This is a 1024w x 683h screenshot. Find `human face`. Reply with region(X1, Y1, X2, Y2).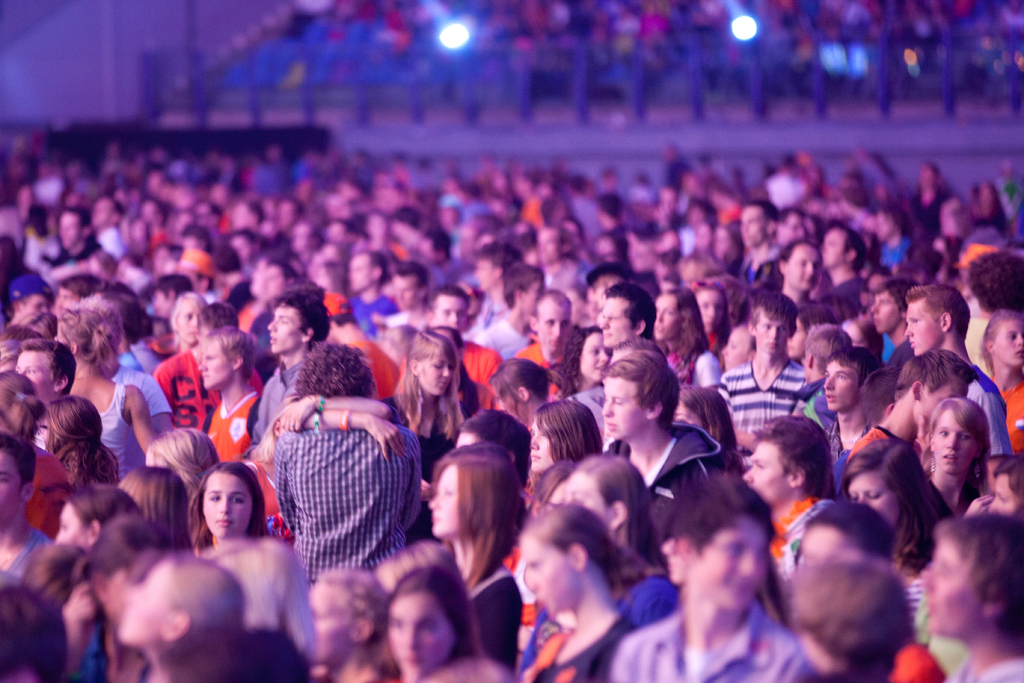
region(392, 274, 417, 309).
